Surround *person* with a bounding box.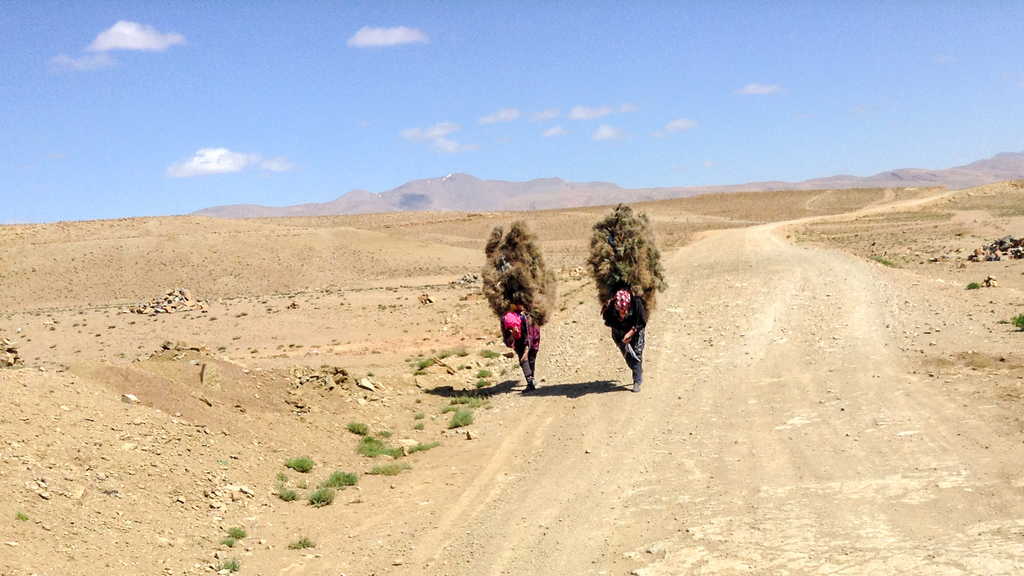
595:266:646:375.
